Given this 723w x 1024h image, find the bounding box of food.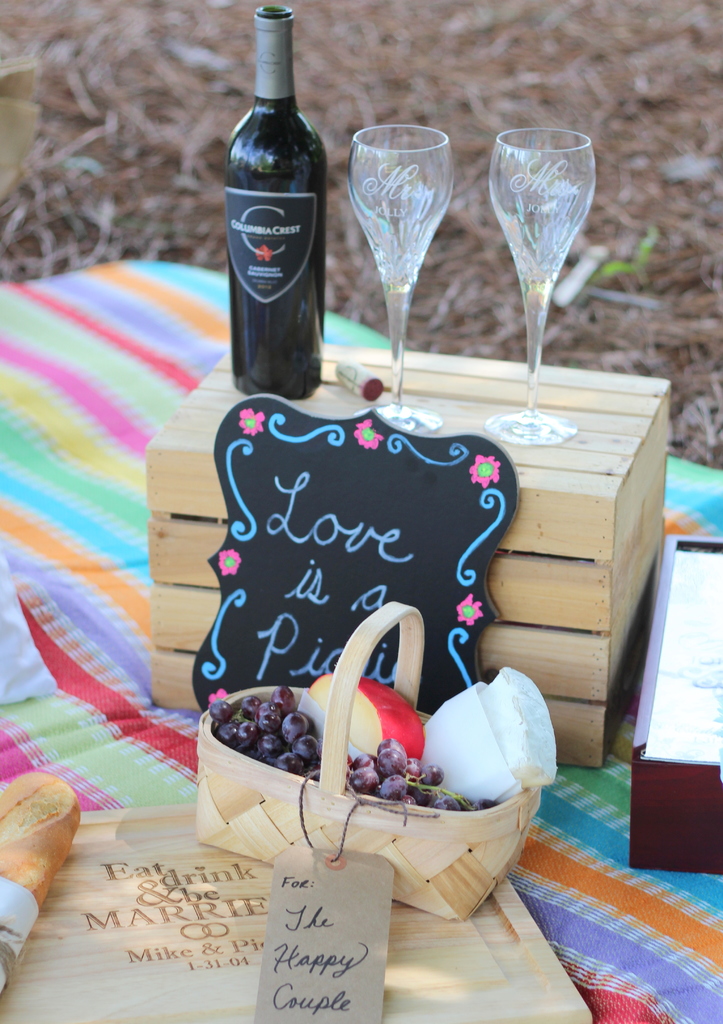
(0,773,84,991).
